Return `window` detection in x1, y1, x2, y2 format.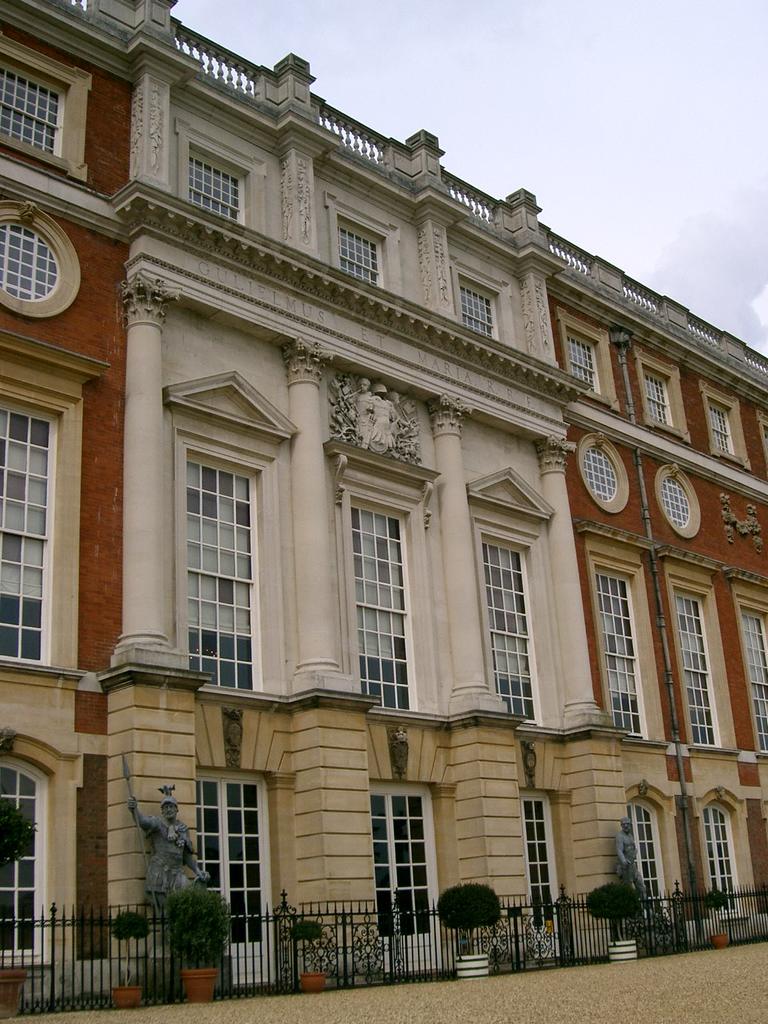
708, 397, 737, 461.
